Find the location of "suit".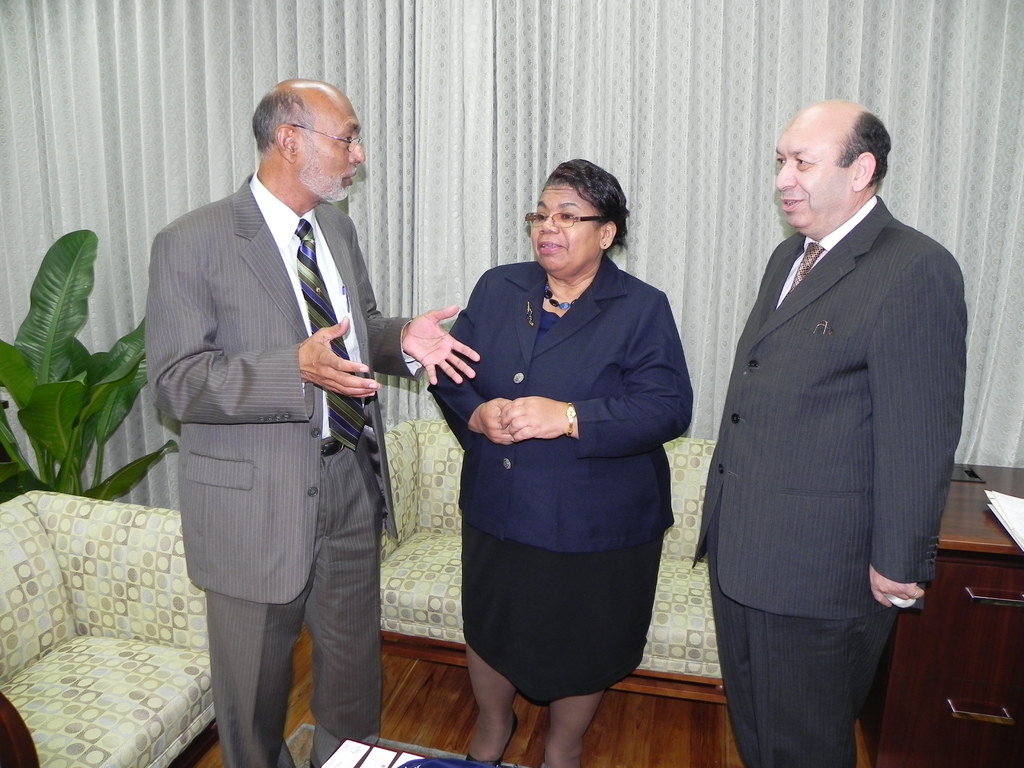
Location: {"left": 429, "top": 259, "right": 691, "bottom": 554}.
